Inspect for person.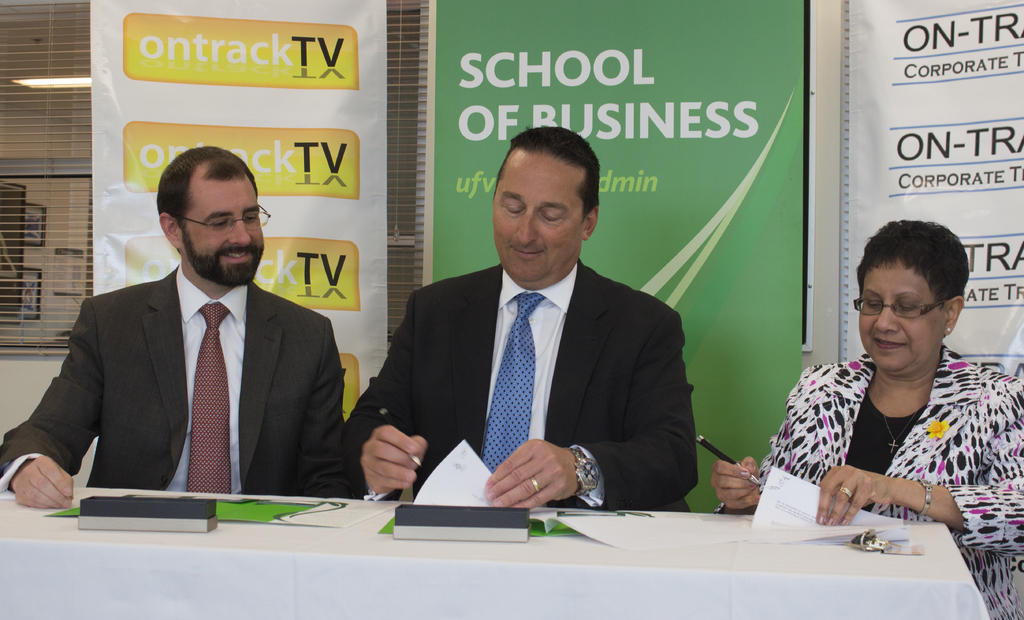
Inspection: 1,138,346,511.
